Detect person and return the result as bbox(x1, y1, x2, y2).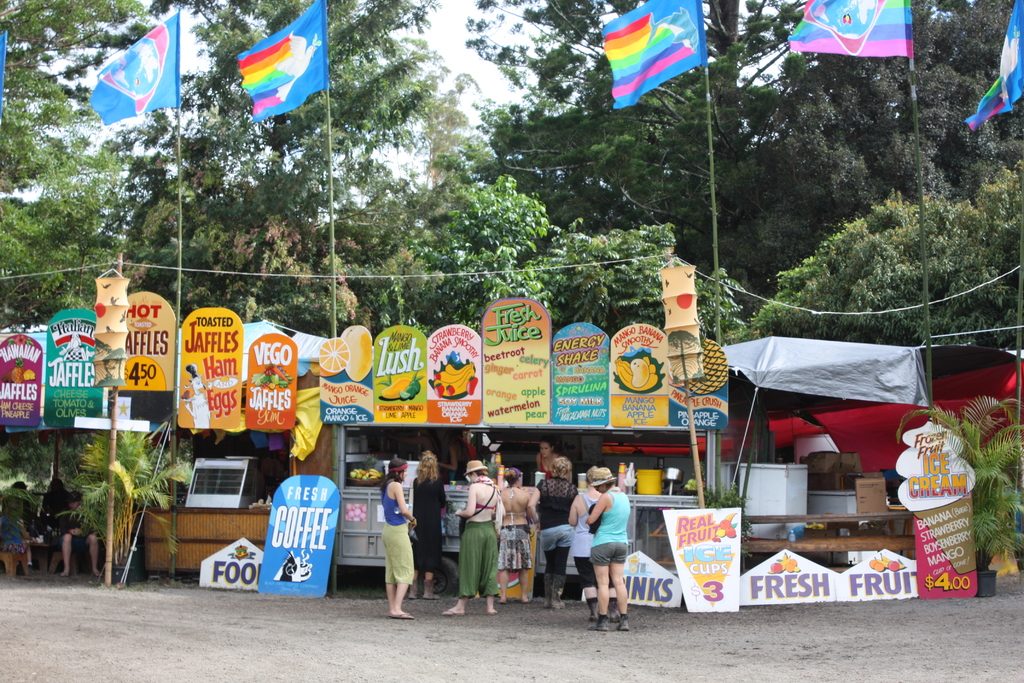
bbox(56, 488, 102, 576).
